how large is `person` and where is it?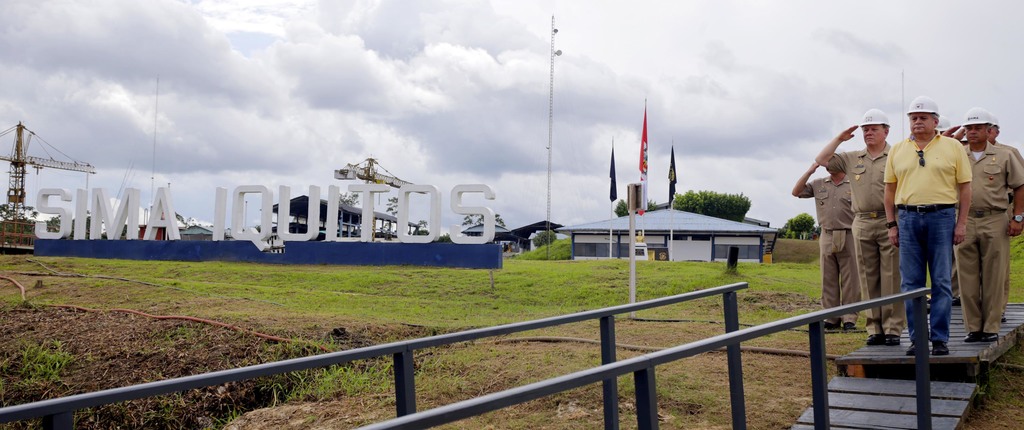
Bounding box: <box>931,115,959,305</box>.
